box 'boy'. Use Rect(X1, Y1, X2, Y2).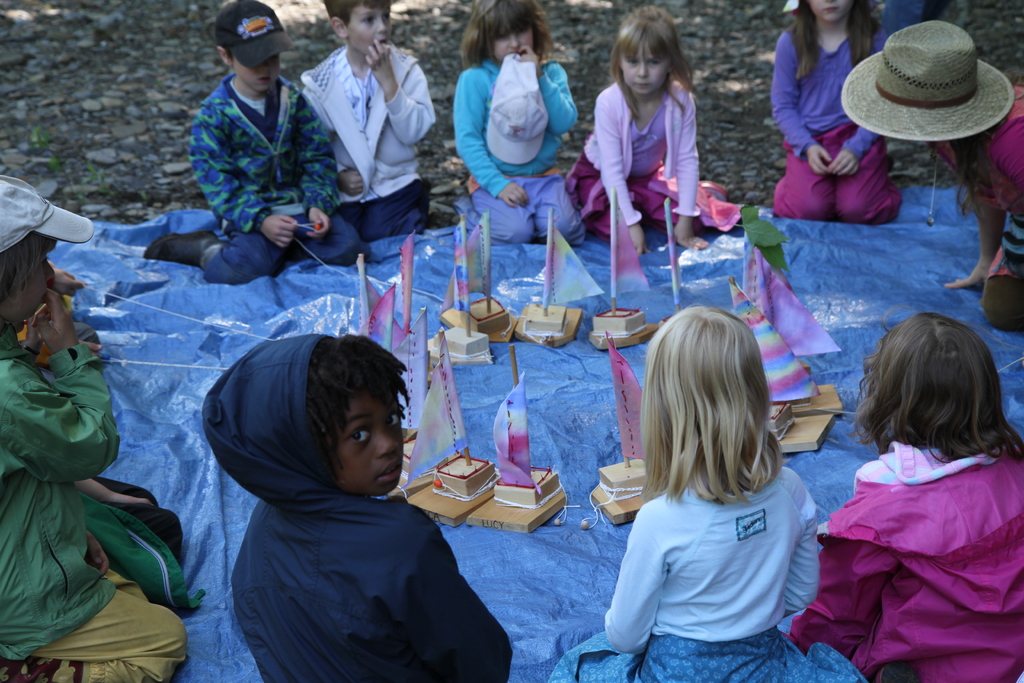
Rect(141, 1, 367, 288).
